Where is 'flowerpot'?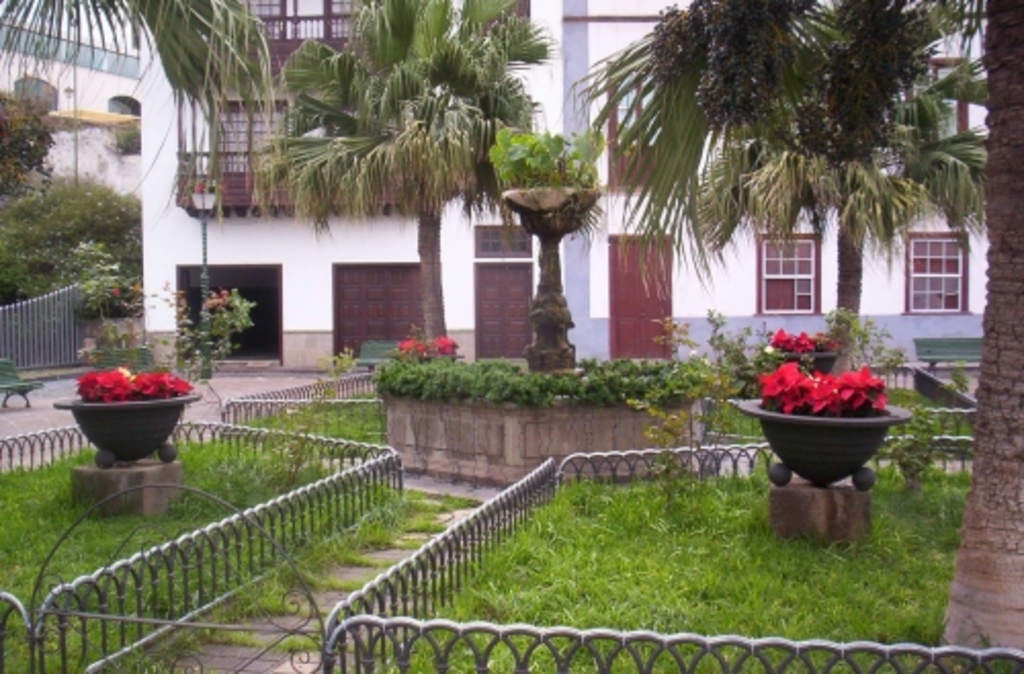
bbox=[737, 397, 913, 490].
